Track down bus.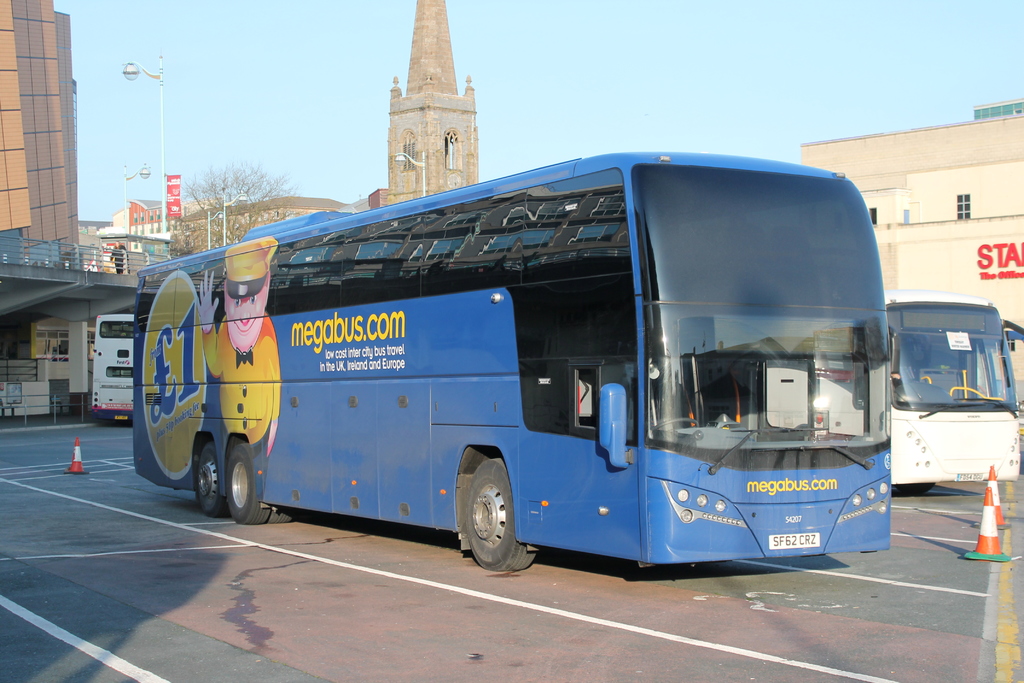
Tracked to bbox(134, 147, 893, 573).
